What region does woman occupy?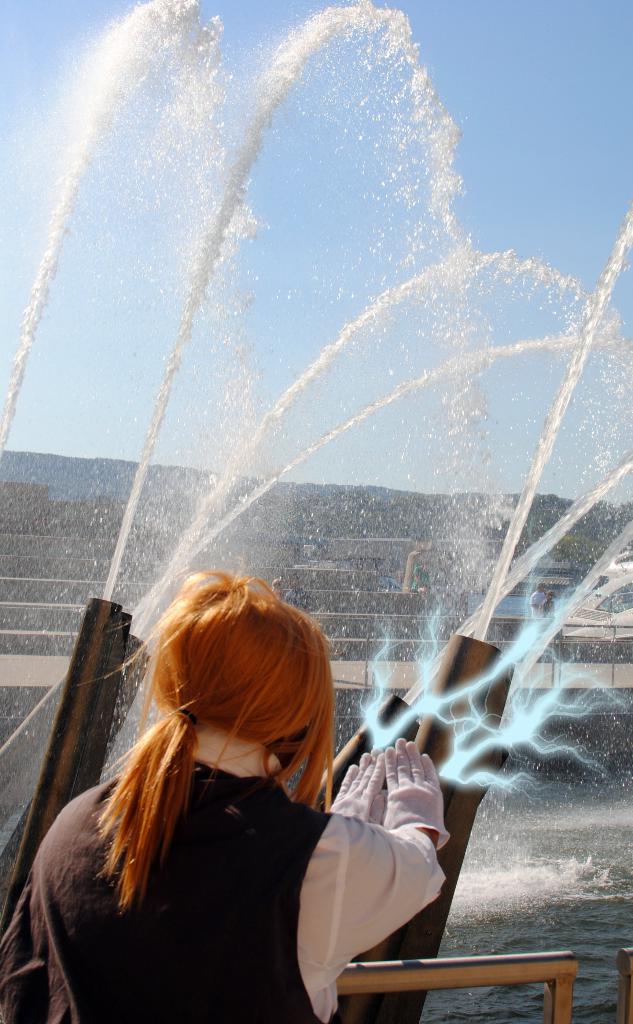
(left=37, top=568, right=454, bottom=1023).
